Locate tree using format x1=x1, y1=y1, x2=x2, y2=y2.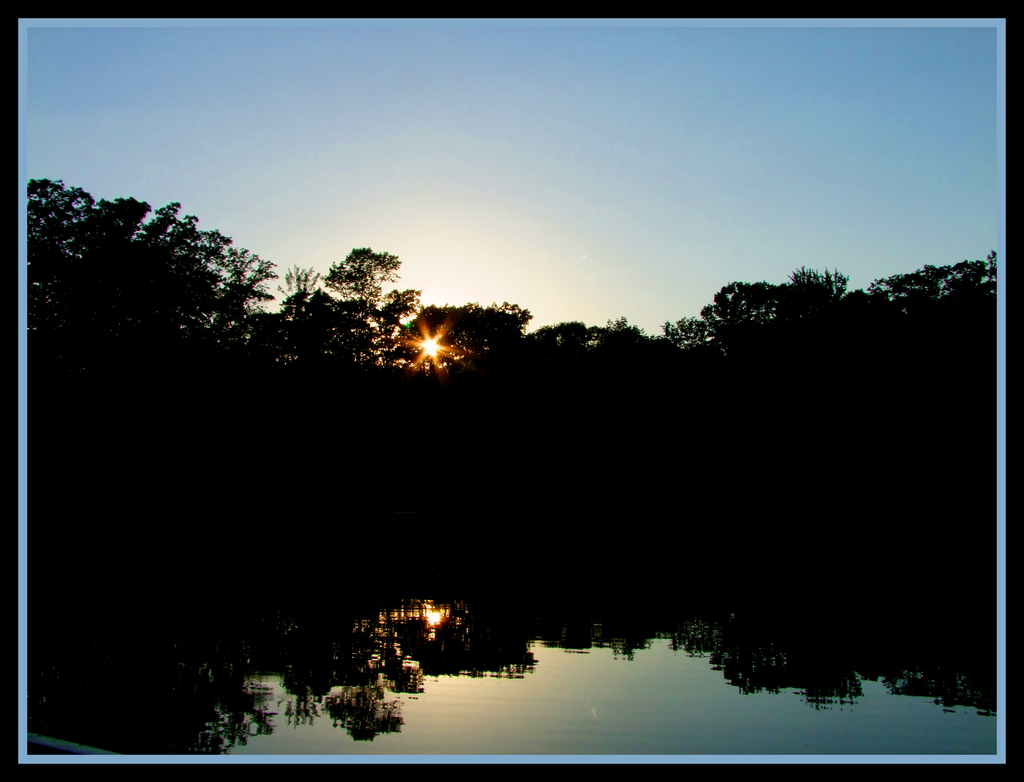
x1=134, y1=194, x2=282, y2=359.
